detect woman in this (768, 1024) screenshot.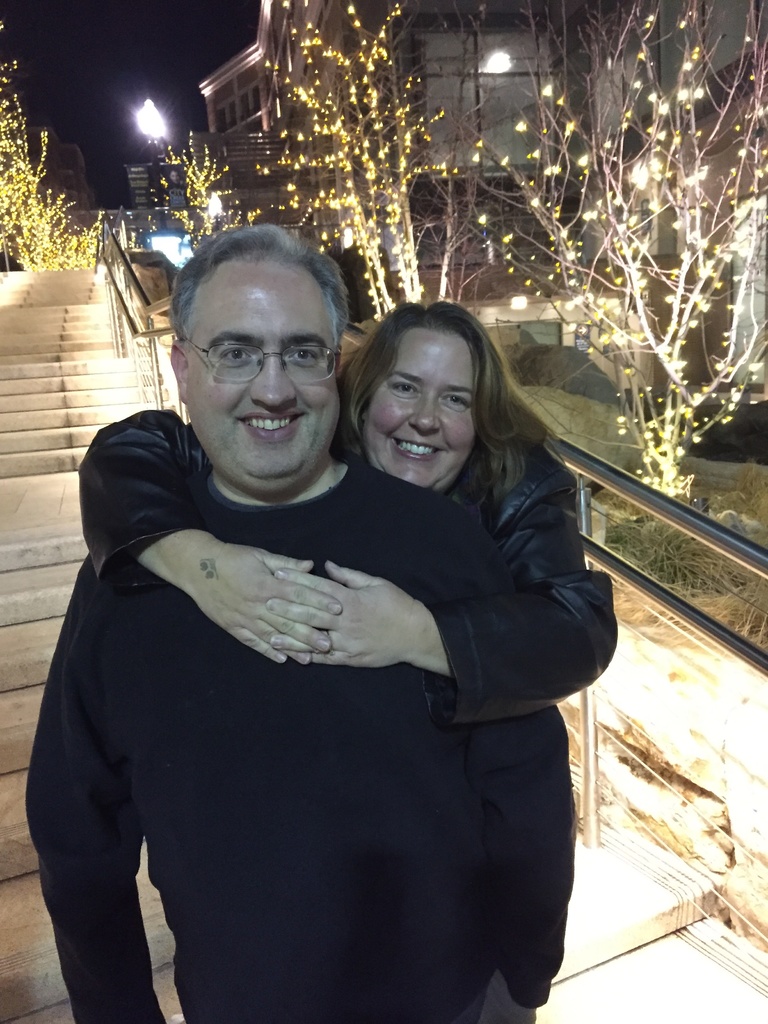
Detection: <bbox>99, 241, 601, 1016</bbox>.
